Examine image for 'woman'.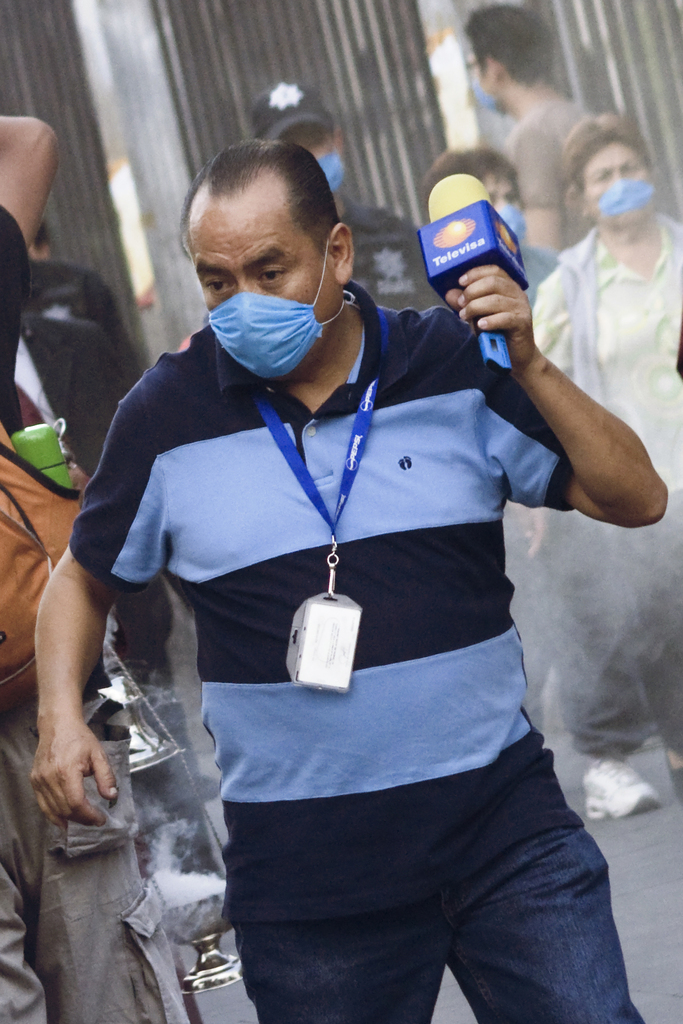
Examination result: <box>535,114,682,814</box>.
